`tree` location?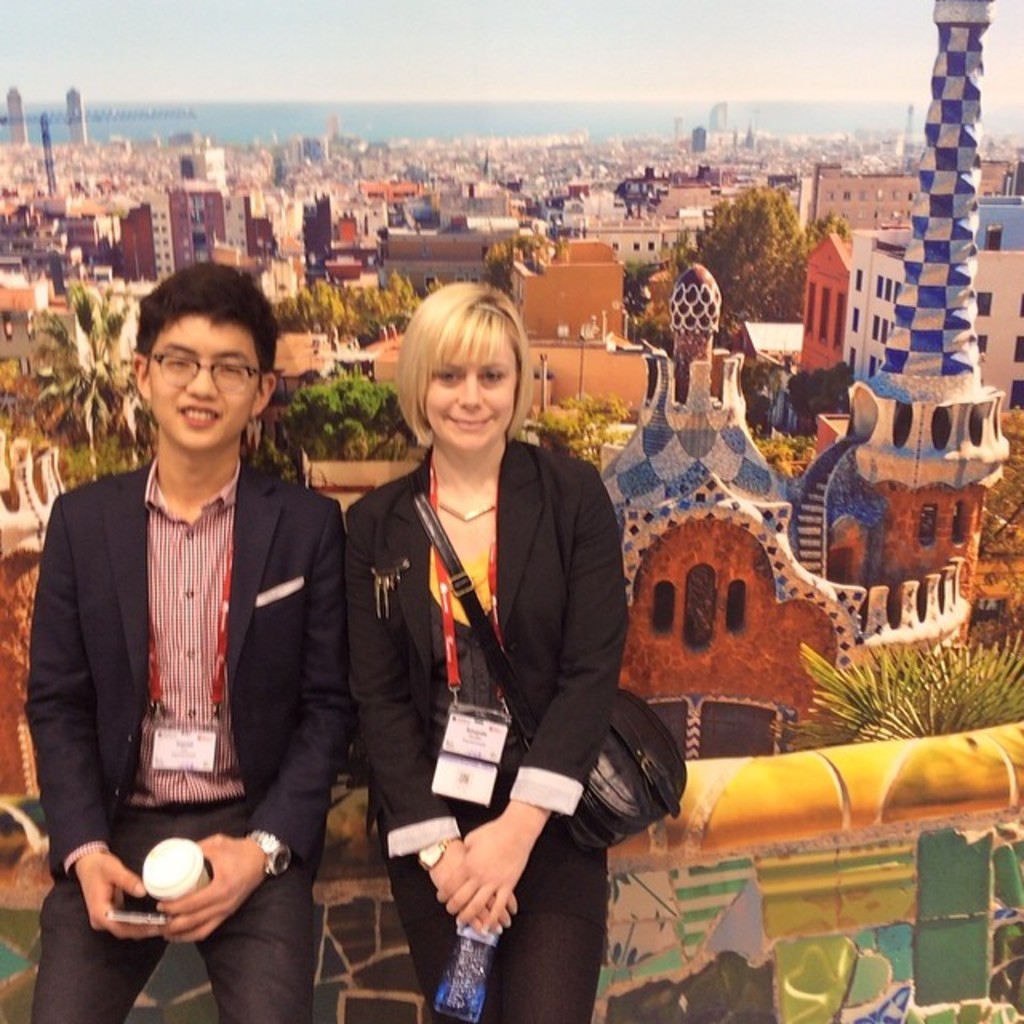
(784,365,854,432)
